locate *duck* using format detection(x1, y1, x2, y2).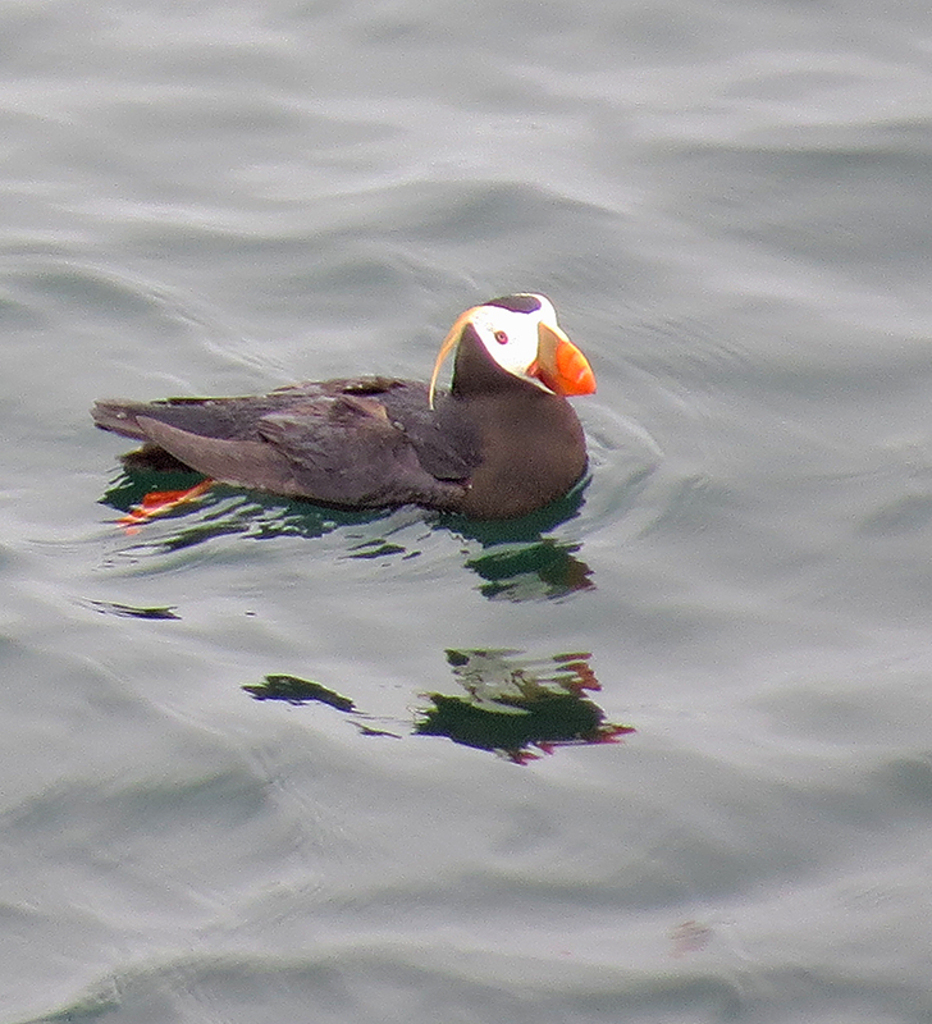
detection(221, 280, 623, 513).
